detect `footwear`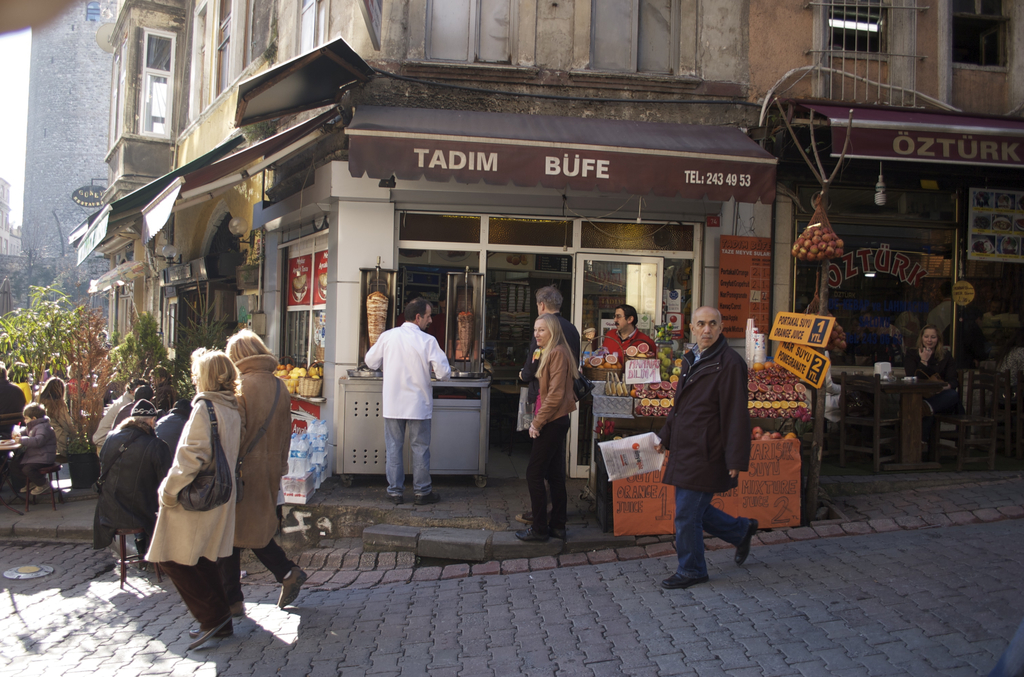
(left=390, top=492, right=405, bottom=503)
